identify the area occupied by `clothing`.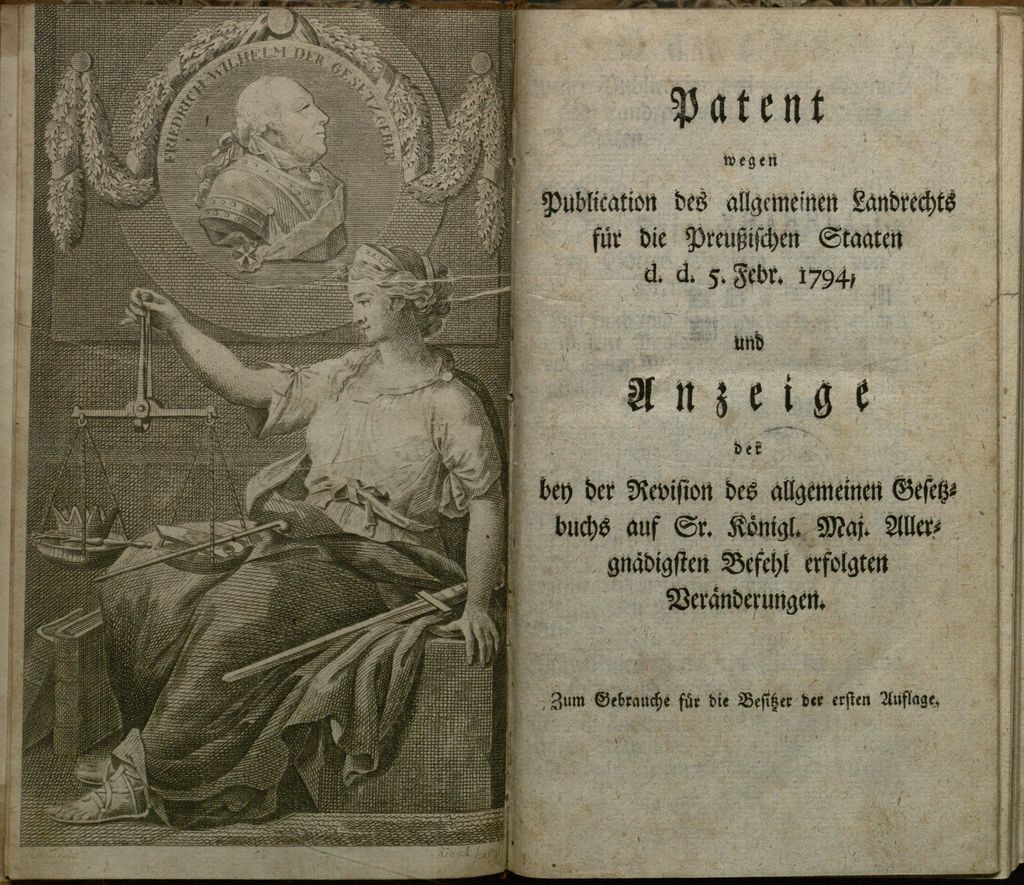
Area: bbox(202, 150, 346, 264).
